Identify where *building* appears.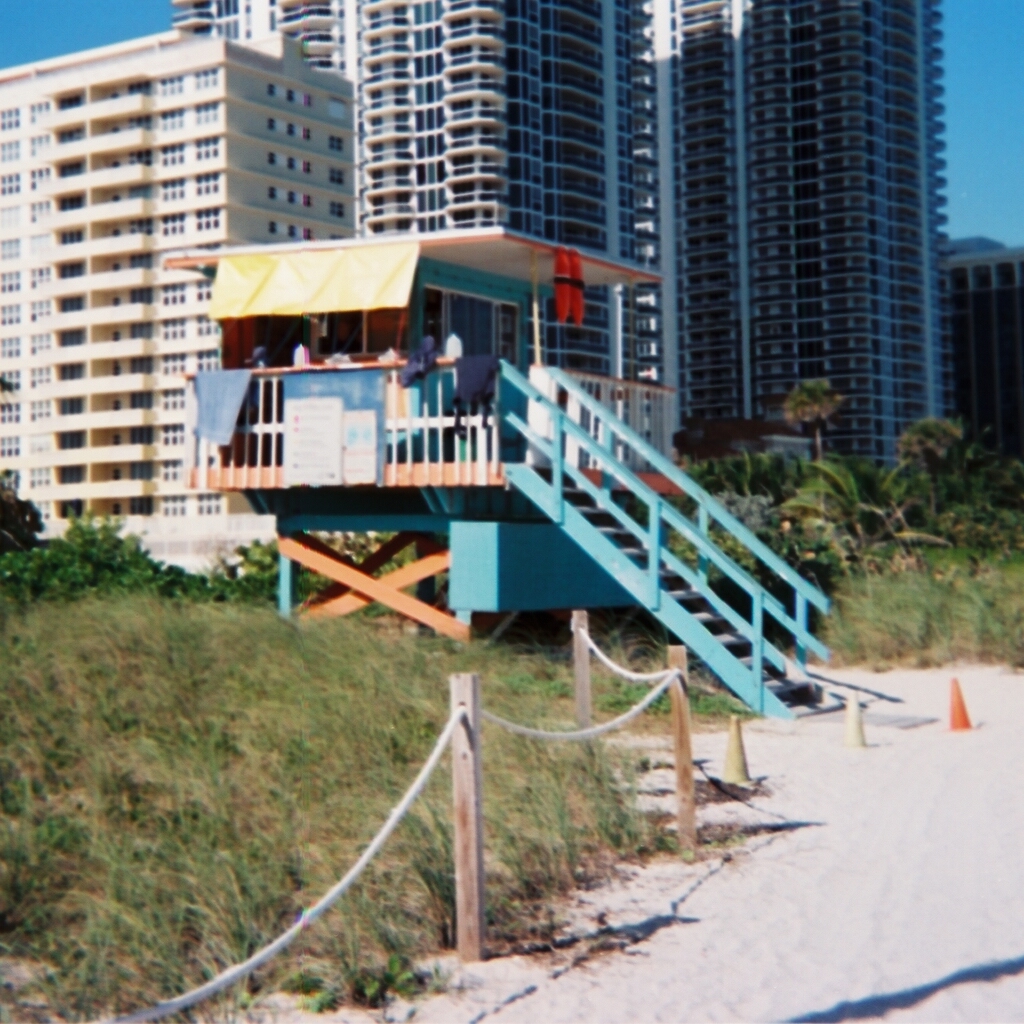
Appears at x1=0 y1=0 x2=355 y2=518.
